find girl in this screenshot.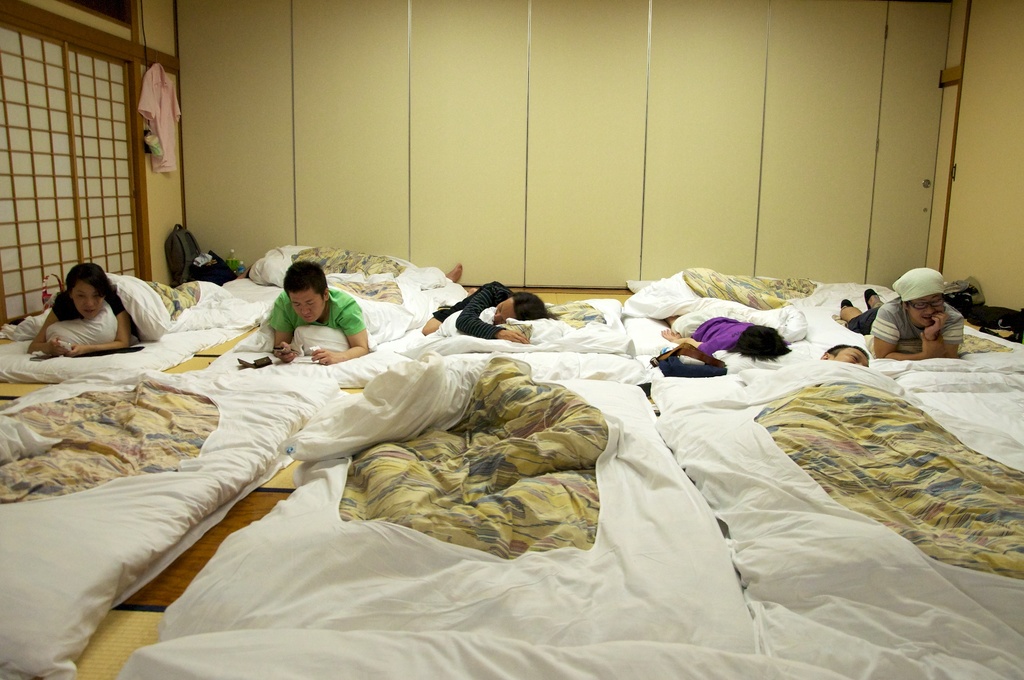
The bounding box for girl is 656:317:792:363.
